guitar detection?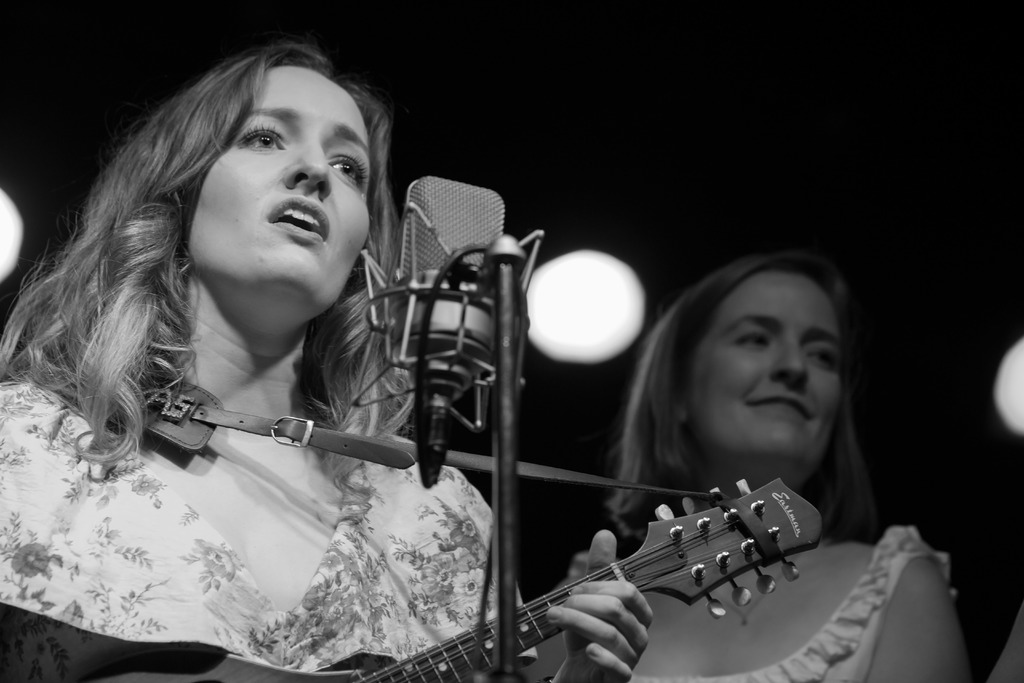
[105, 477, 826, 682]
